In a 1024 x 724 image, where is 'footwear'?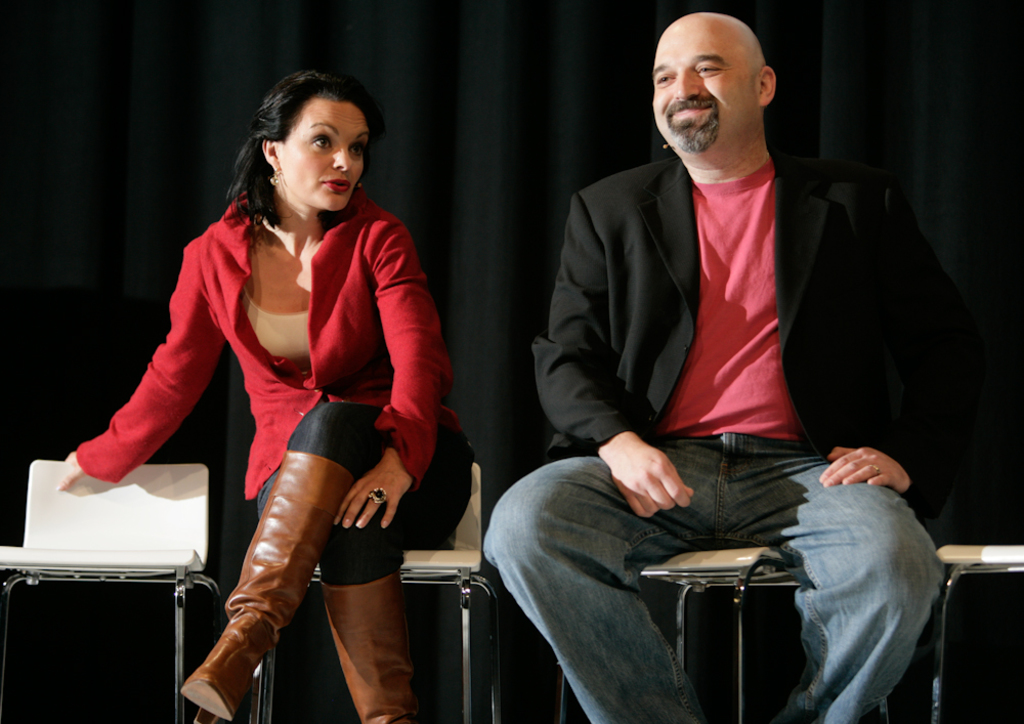
176 448 360 720.
